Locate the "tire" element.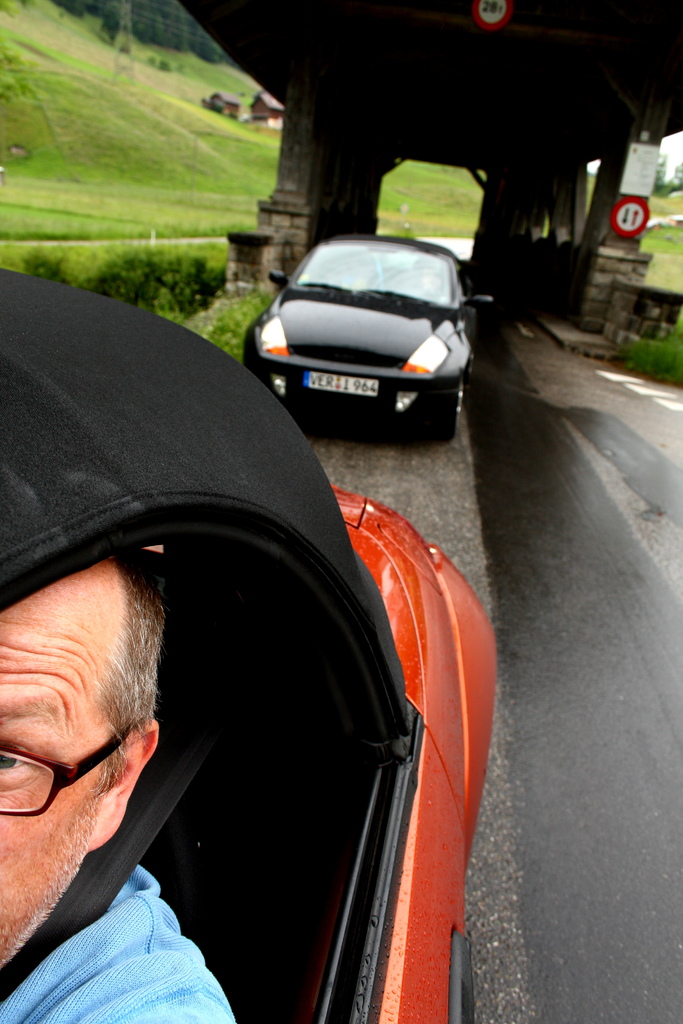
Element bbox: <box>430,380,468,436</box>.
